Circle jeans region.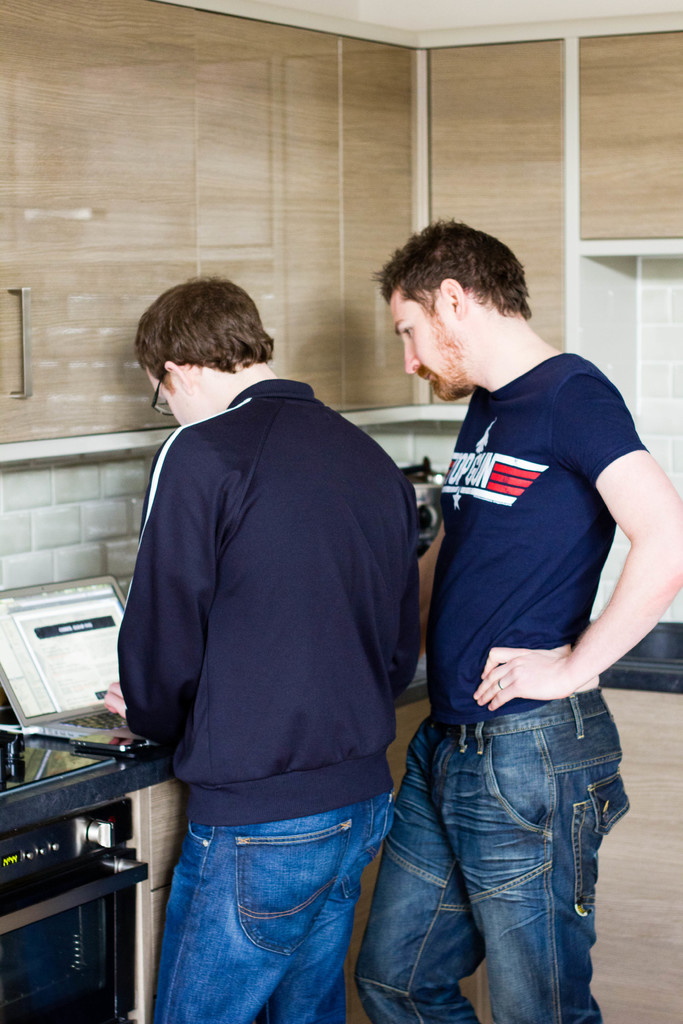
Region: x1=149 y1=810 x2=391 y2=1023.
